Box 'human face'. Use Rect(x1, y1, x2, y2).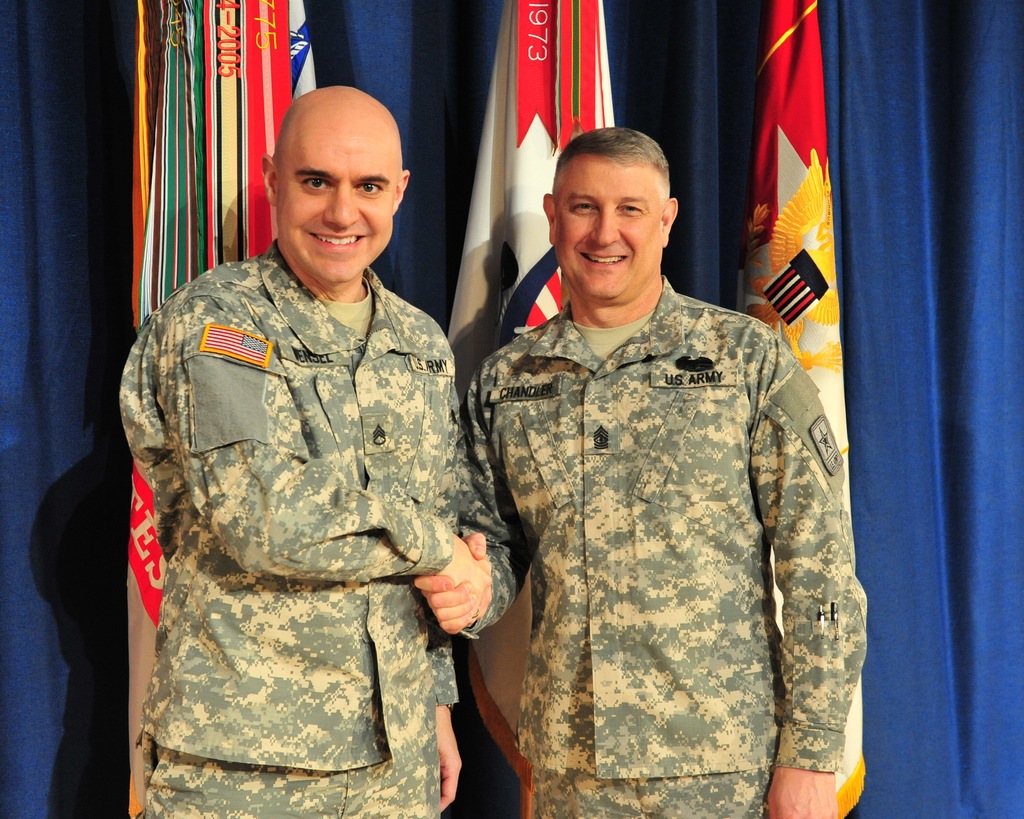
Rect(279, 133, 393, 280).
